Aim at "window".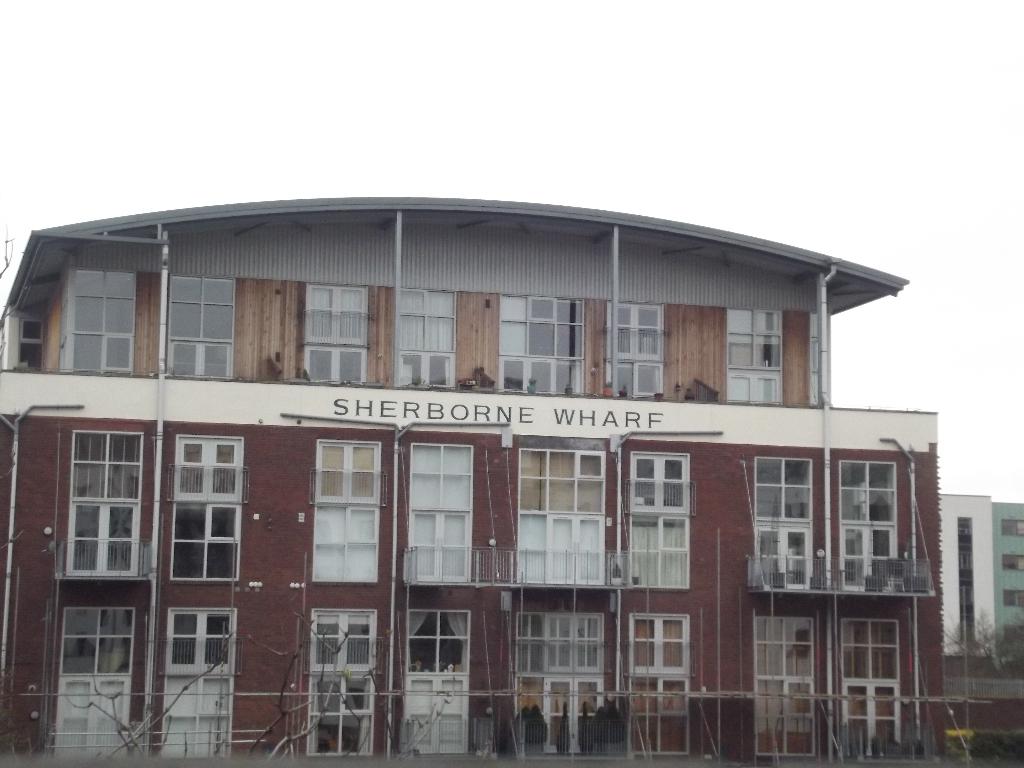
Aimed at 70,424,133,582.
